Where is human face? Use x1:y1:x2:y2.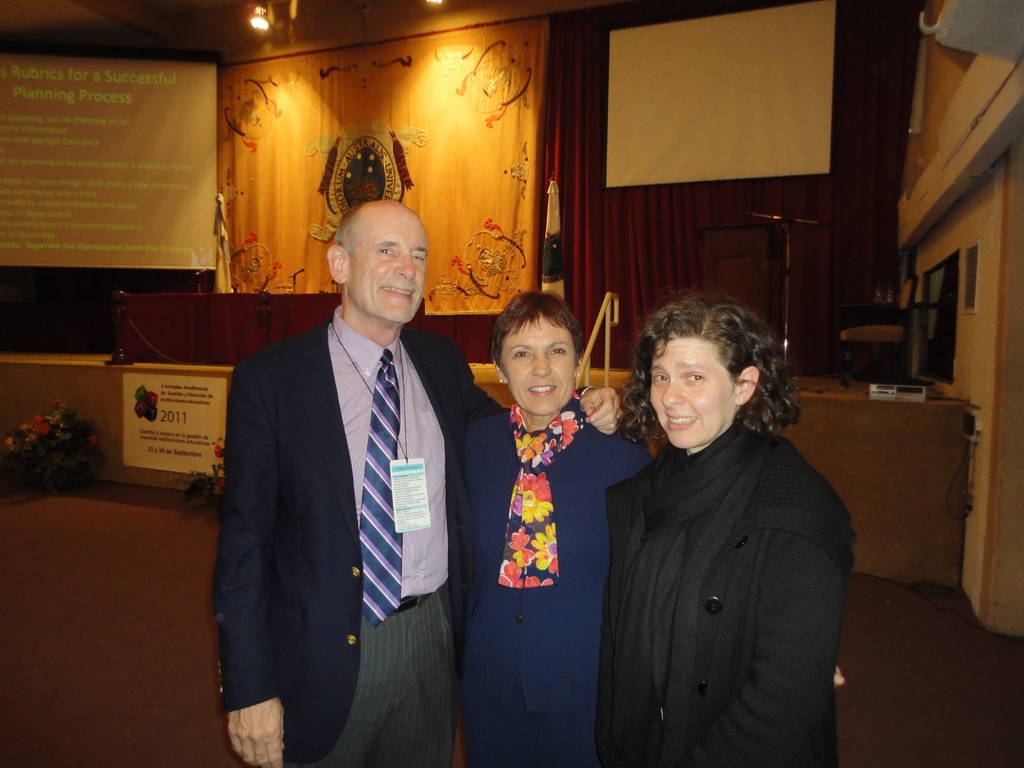
502:320:576:419.
